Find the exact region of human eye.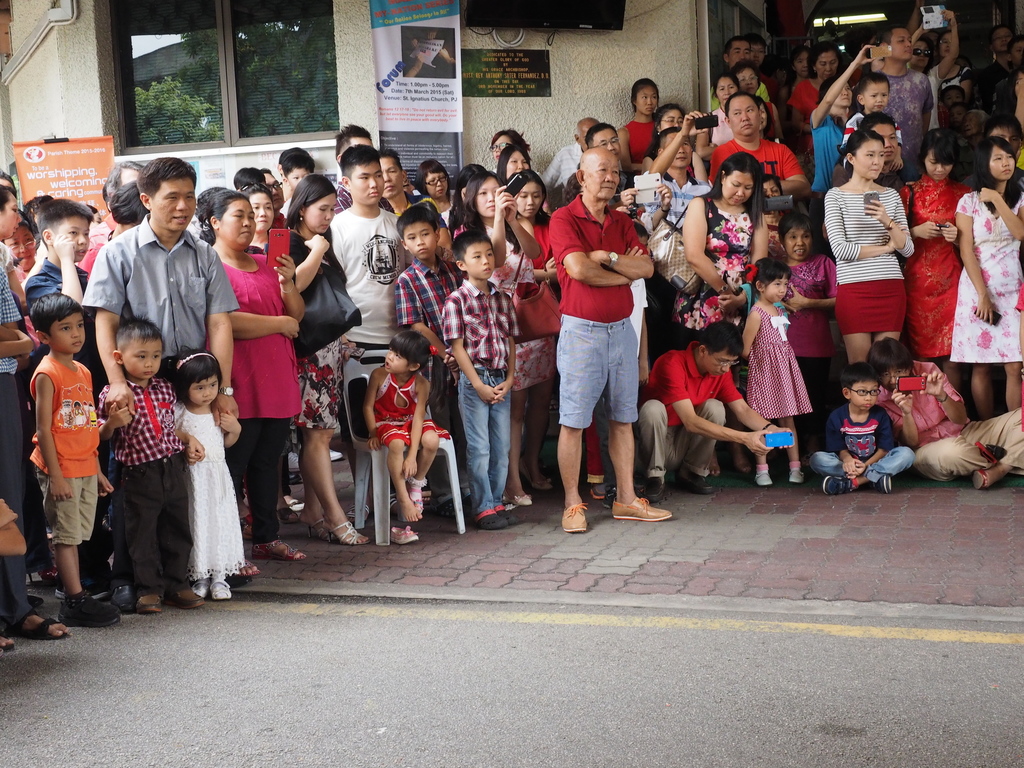
Exact region: x1=10, y1=239, x2=18, y2=246.
